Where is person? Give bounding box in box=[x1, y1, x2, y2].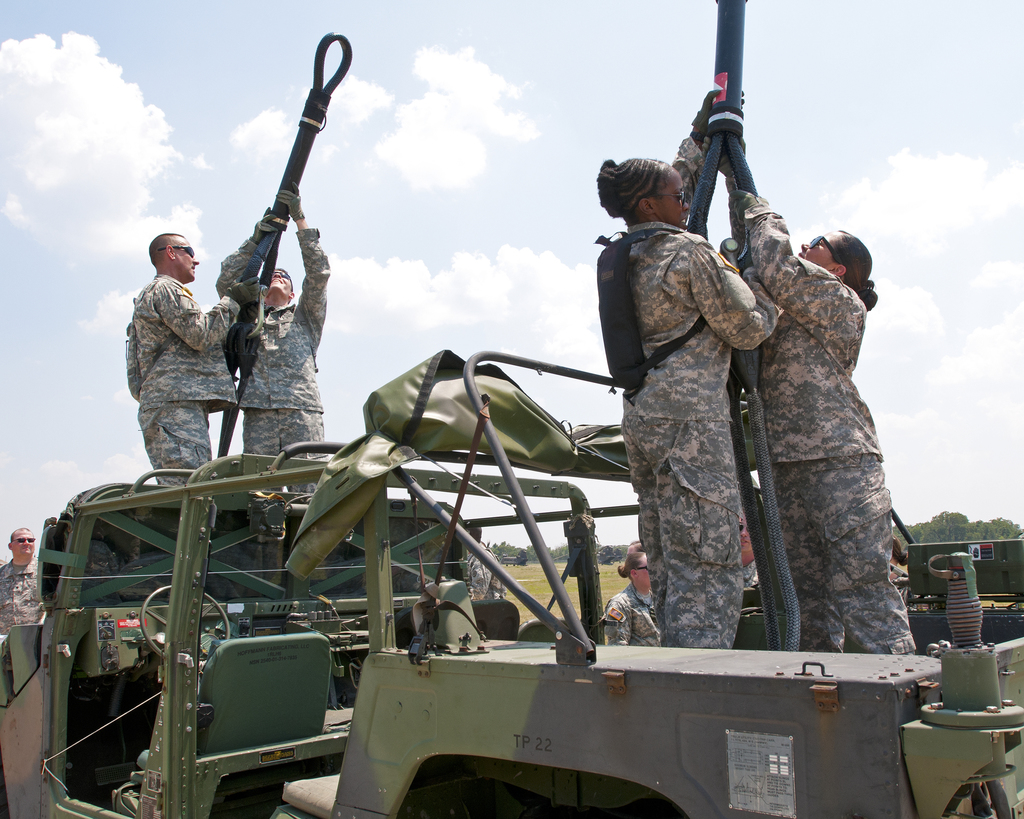
box=[460, 521, 502, 605].
